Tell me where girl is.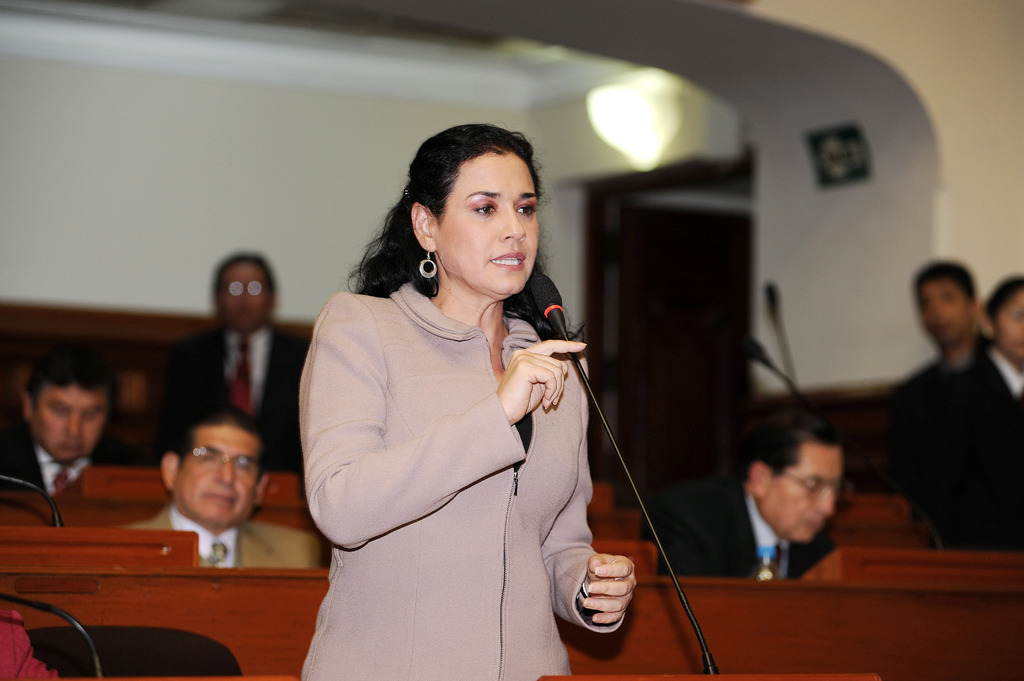
girl is at [915,276,1023,552].
